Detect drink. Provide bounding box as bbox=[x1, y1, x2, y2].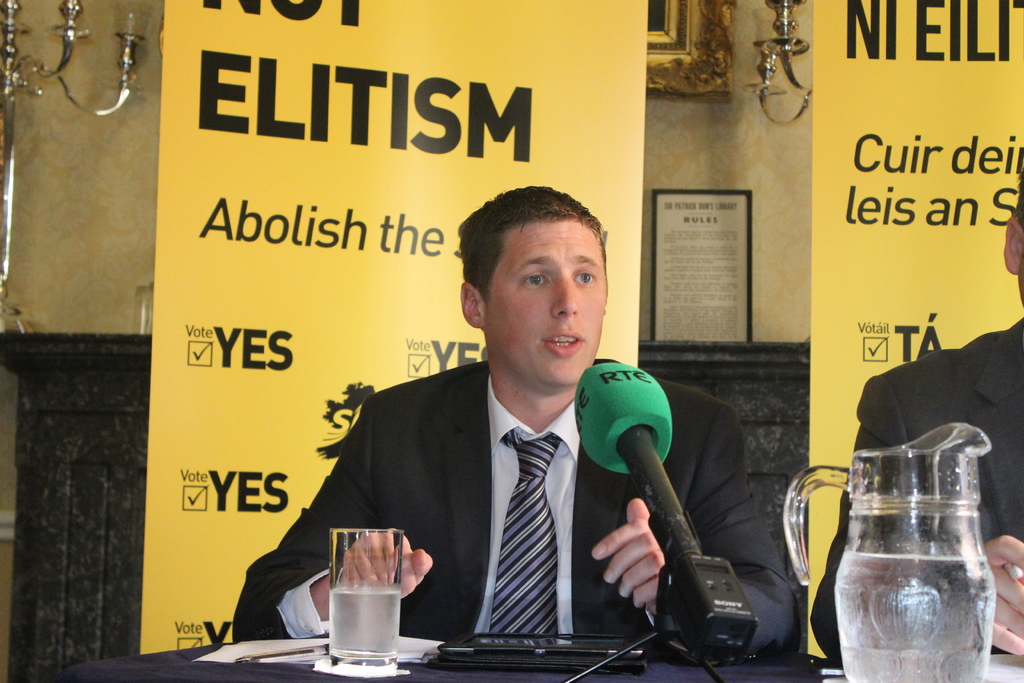
bbox=[332, 586, 401, 666].
